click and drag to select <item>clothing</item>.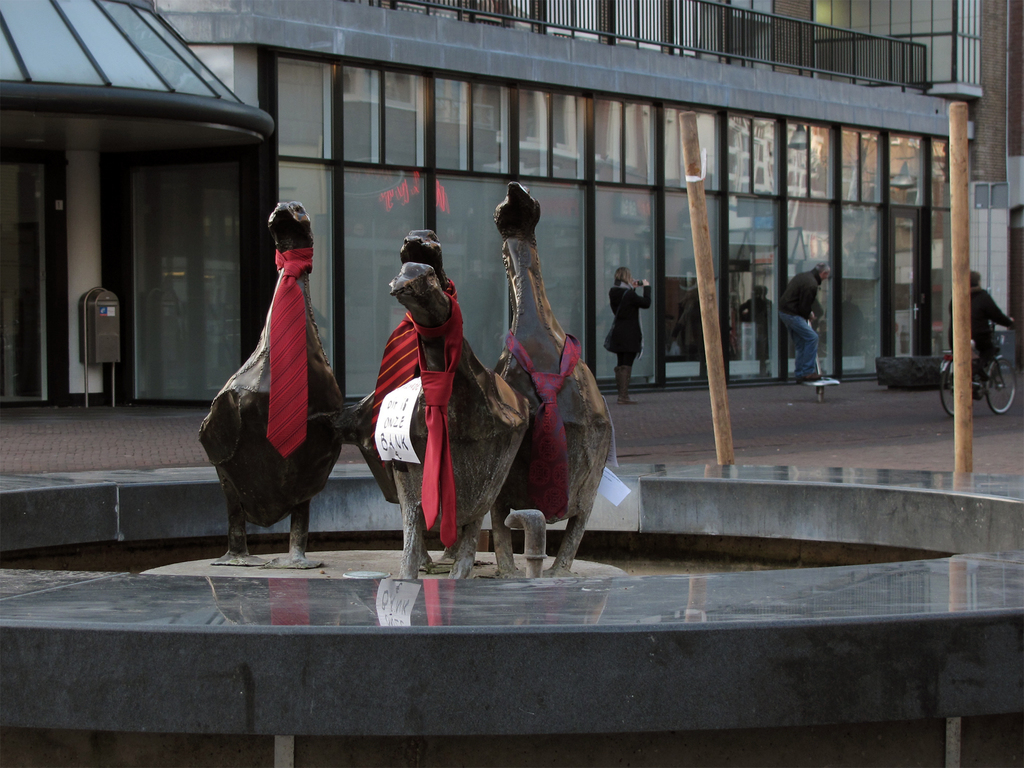
Selection: (946, 285, 1016, 383).
